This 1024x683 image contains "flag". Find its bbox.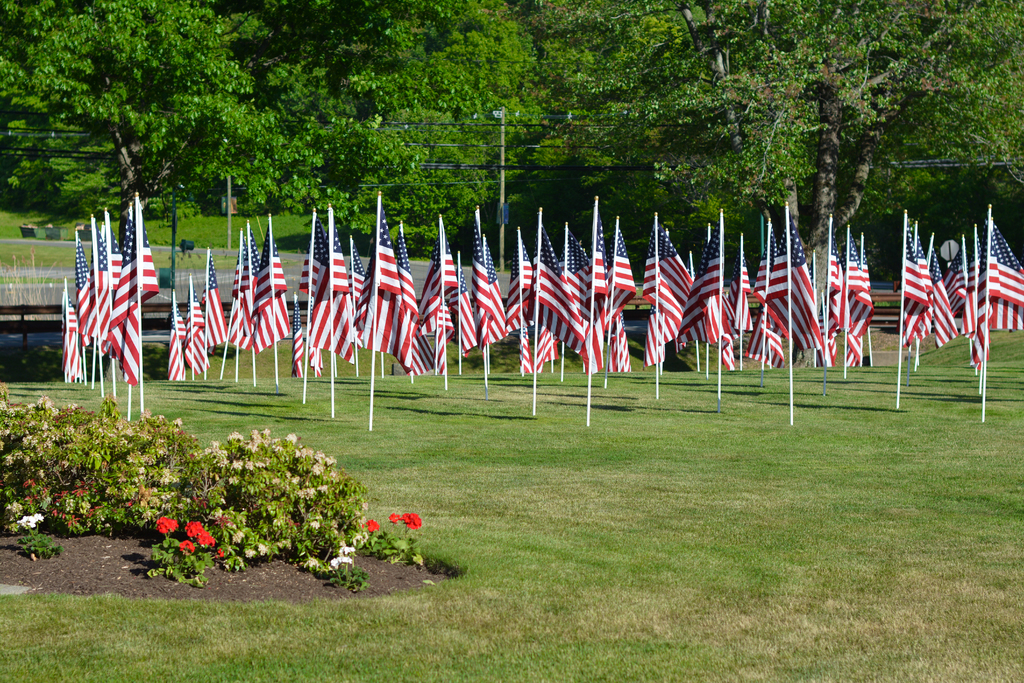
[823, 238, 845, 364].
